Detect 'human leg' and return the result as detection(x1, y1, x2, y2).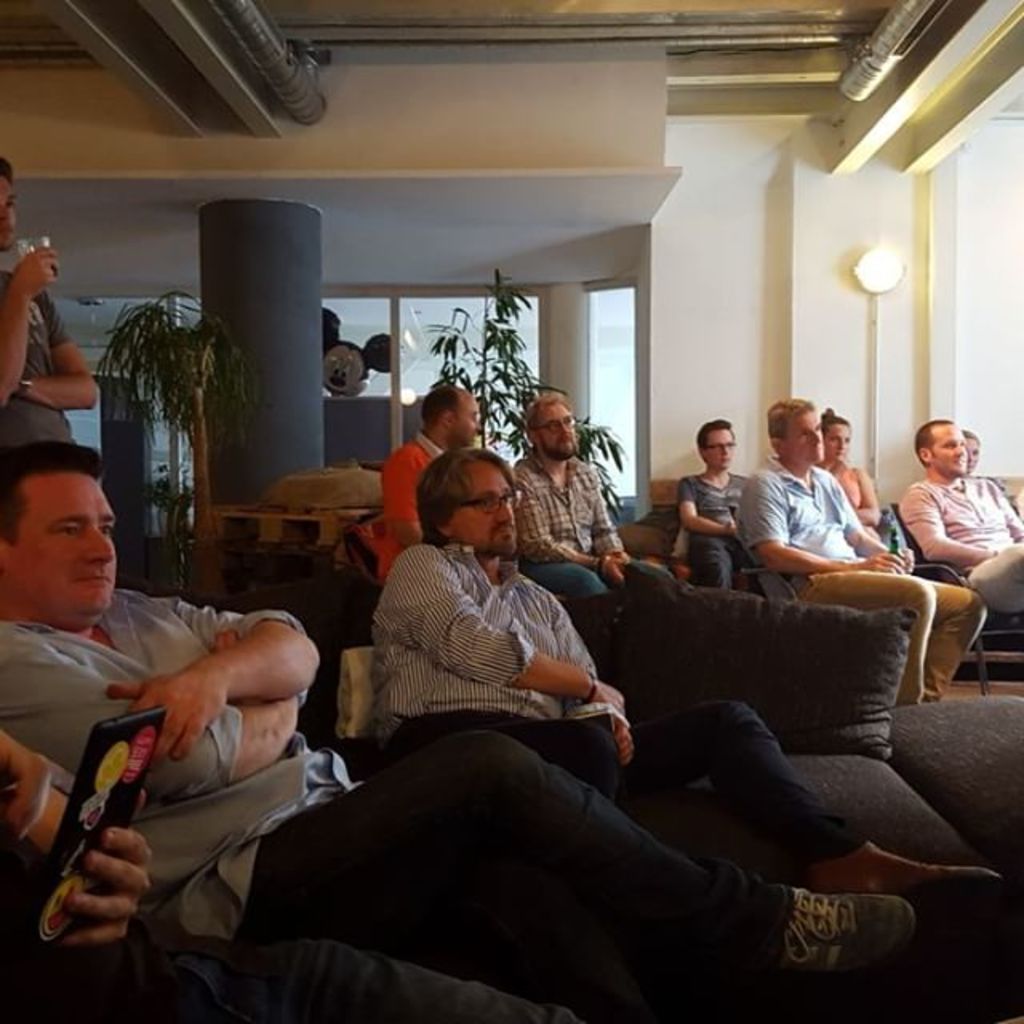
detection(235, 734, 917, 981).
